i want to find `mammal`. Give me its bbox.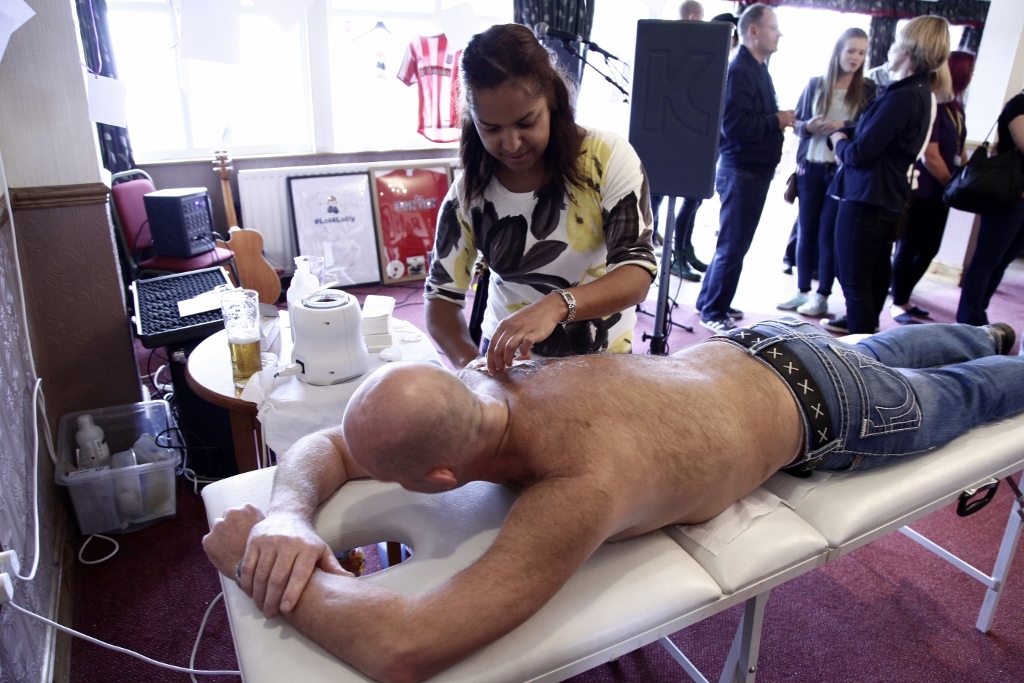
select_region(892, 43, 978, 324).
